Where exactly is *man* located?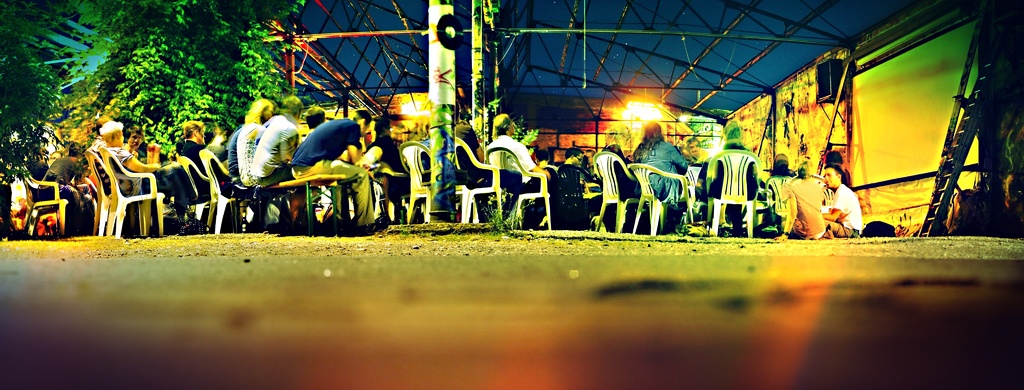
Its bounding box is box=[452, 117, 520, 219].
